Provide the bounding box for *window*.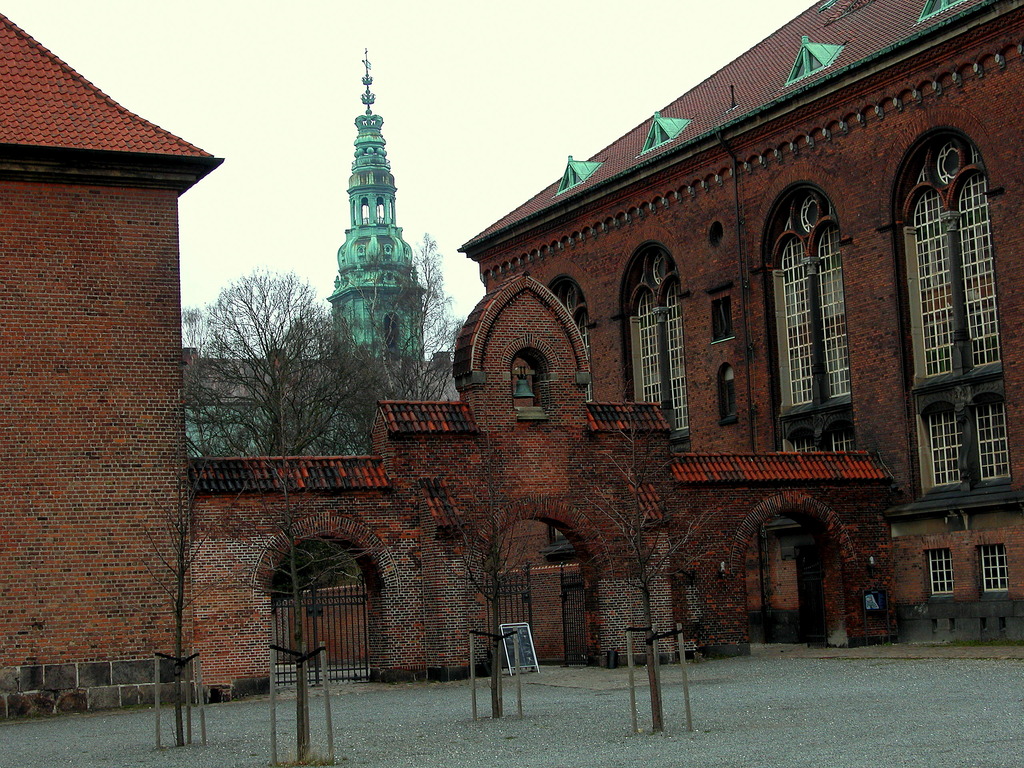
<region>929, 547, 950, 603</region>.
